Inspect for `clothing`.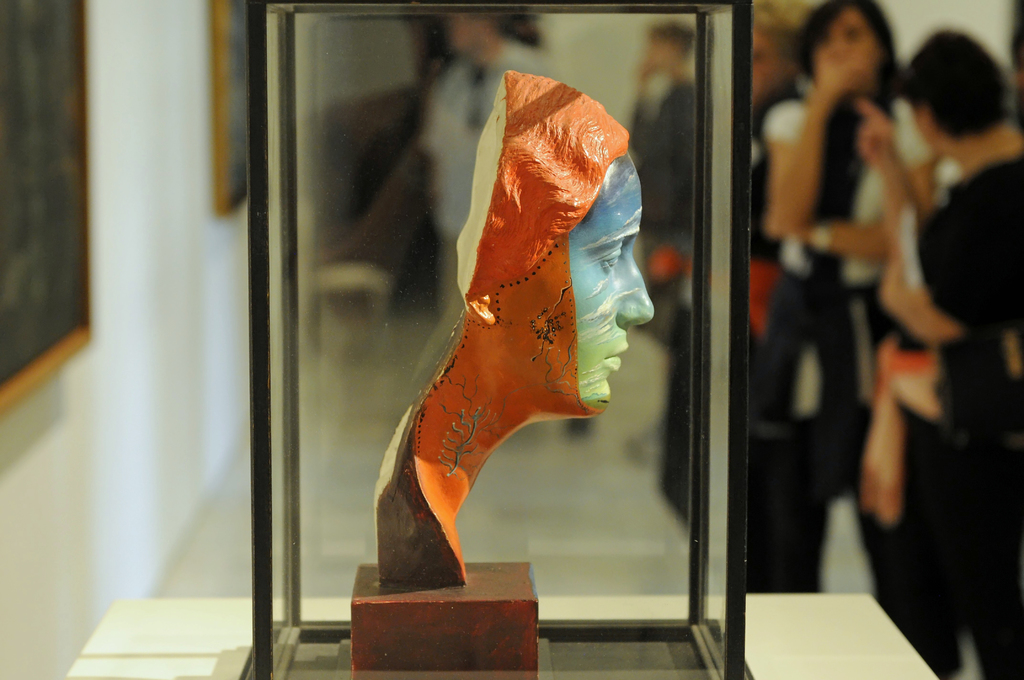
Inspection: <region>424, 40, 572, 309</region>.
